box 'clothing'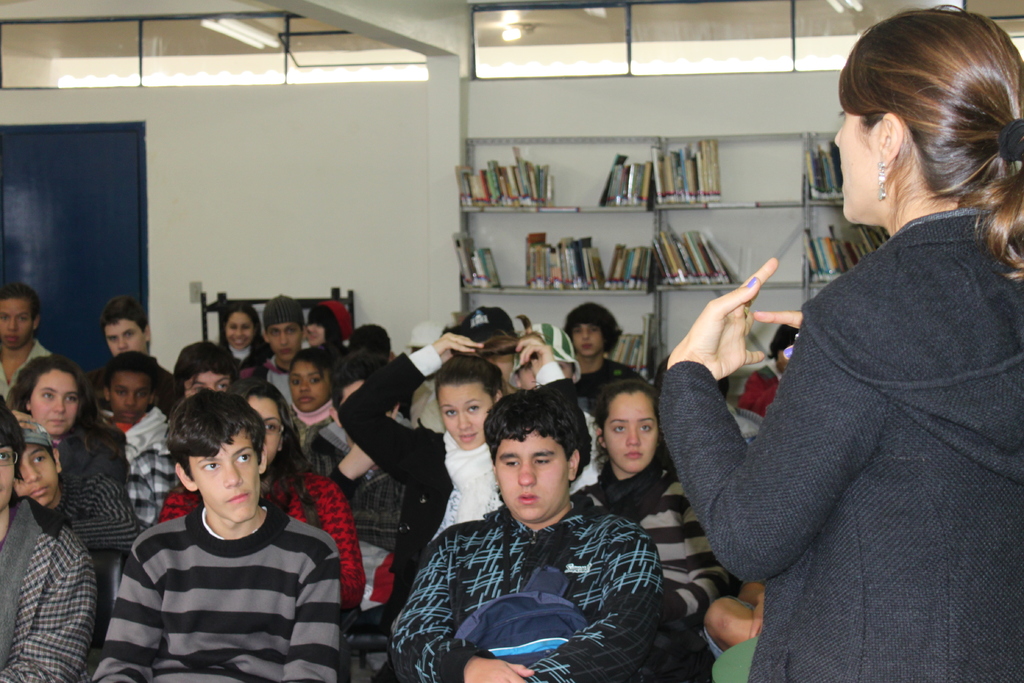
x1=739 y1=353 x2=788 y2=411
